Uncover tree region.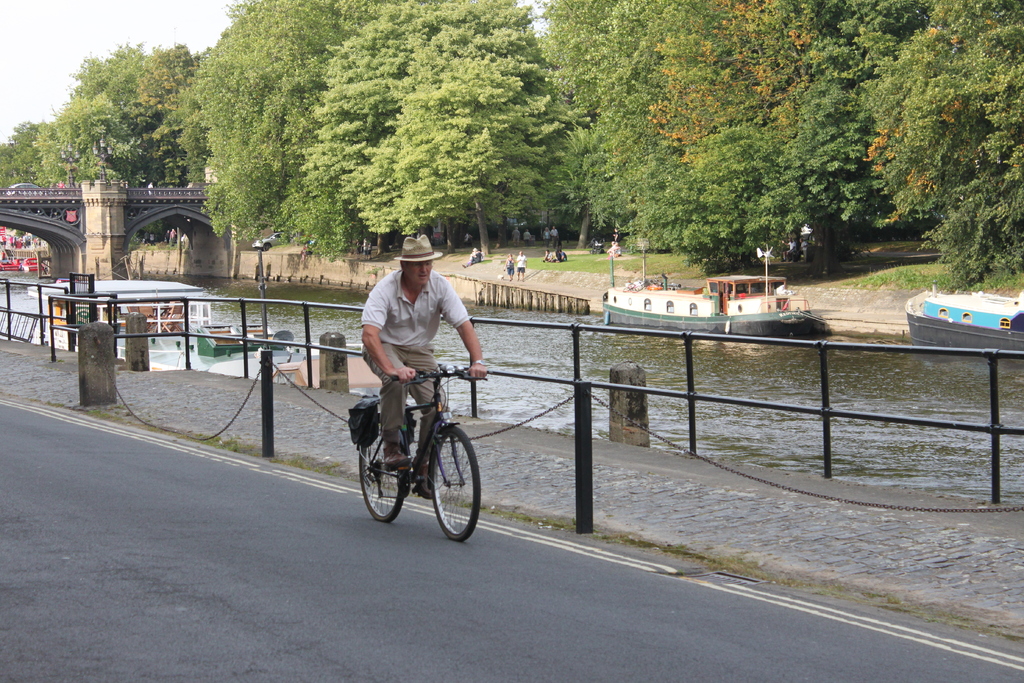
Uncovered: 330 0 573 252.
